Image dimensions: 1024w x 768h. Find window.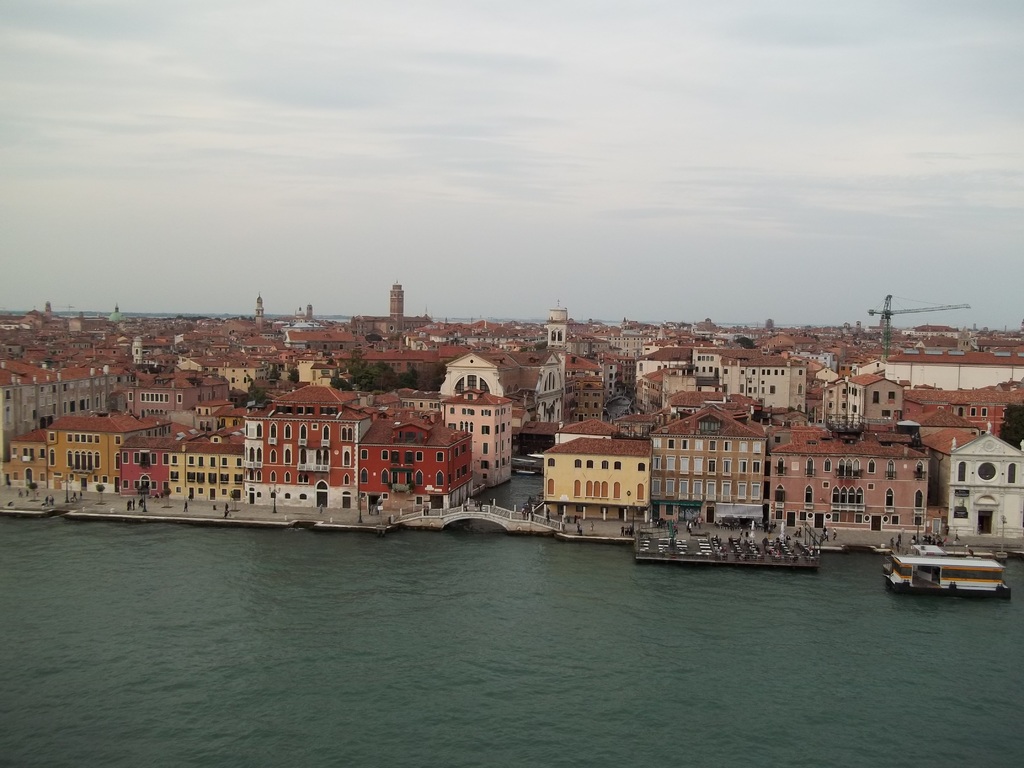
[left=361, top=446, right=369, bottom=458].
